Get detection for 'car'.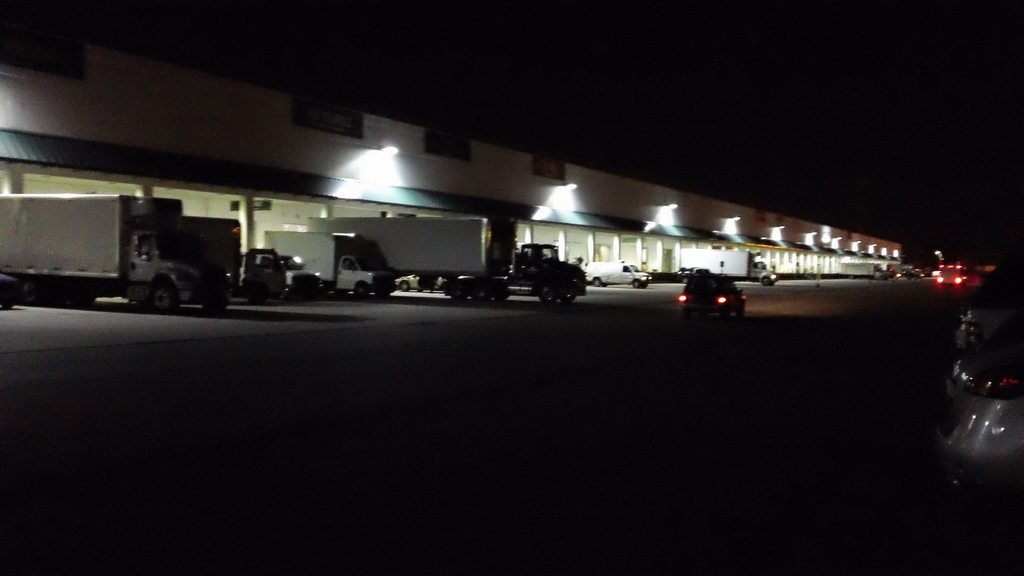
Detection: box(683, 272, 741, 317).
